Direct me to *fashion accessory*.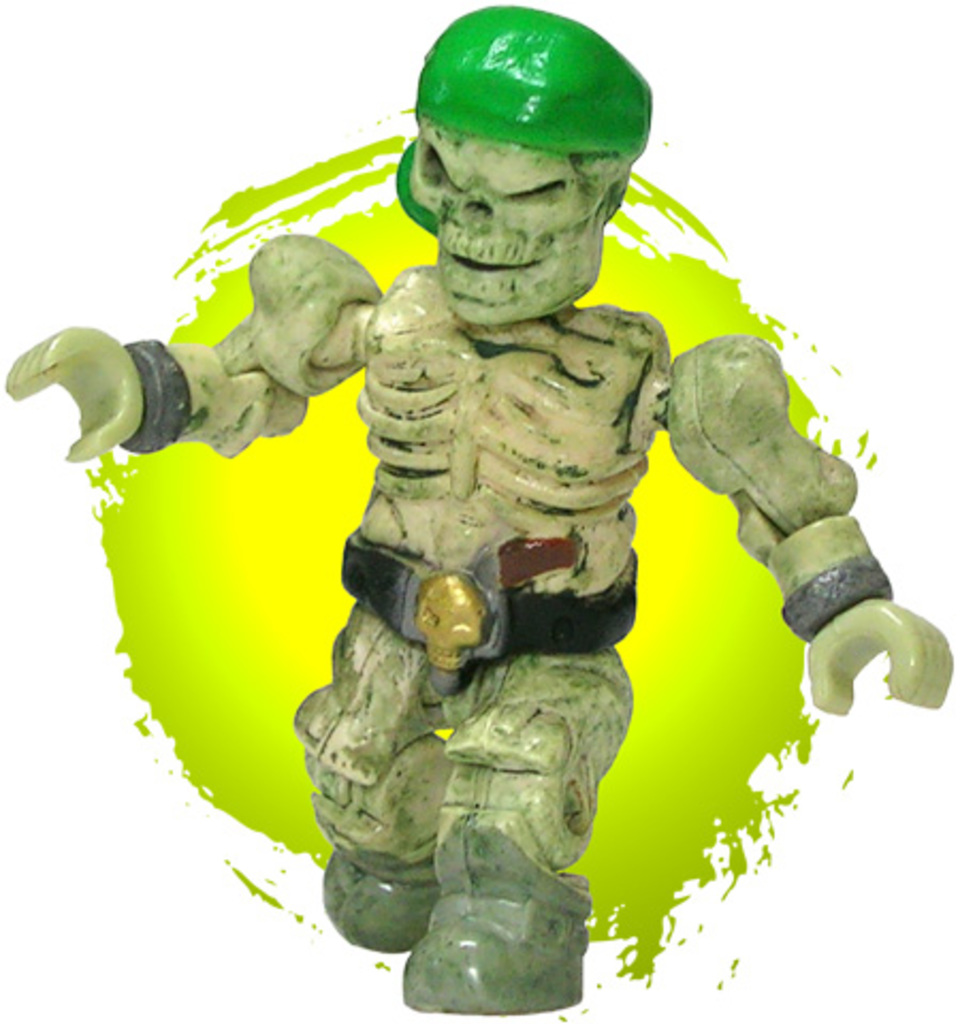
Direction: <box>115,341,190,461</box>.
